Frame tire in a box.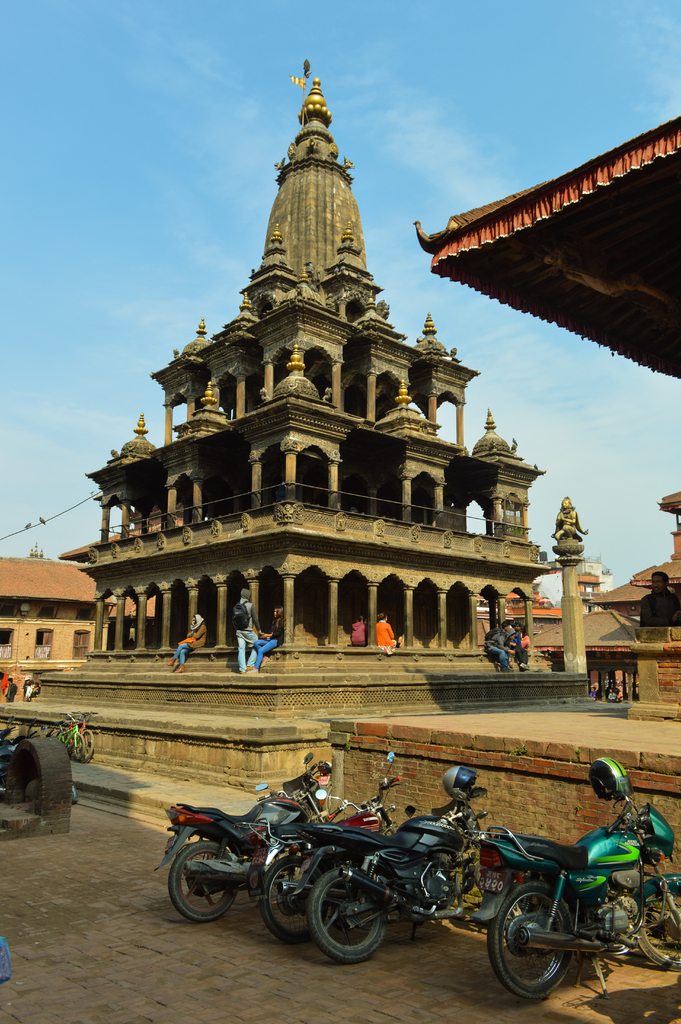
left=72, top=781, right=79, bottom=803.
